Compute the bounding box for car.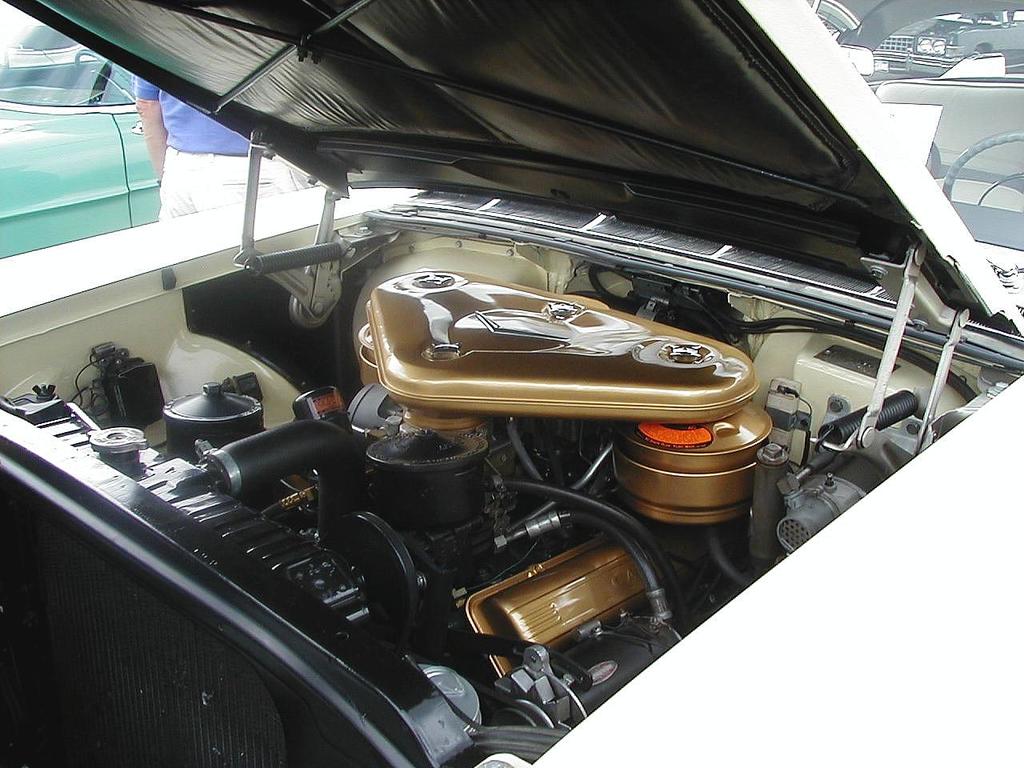
871 71 1023 315.
